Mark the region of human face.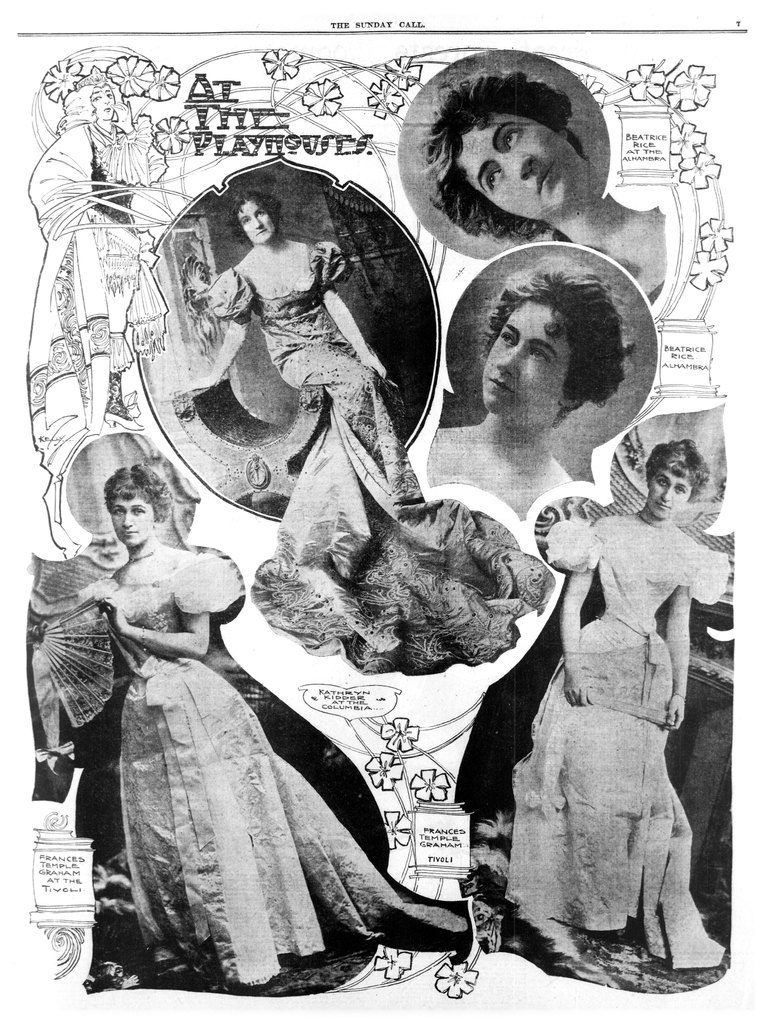
Region: 648, 466, 693, 518.
